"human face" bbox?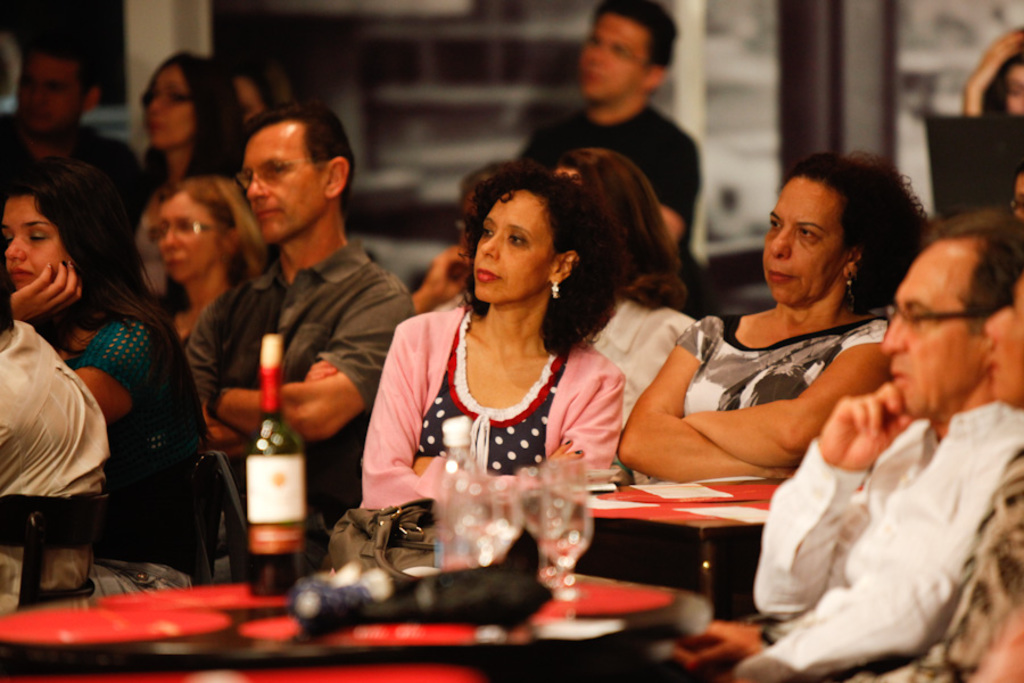
{"x1": 5, "y1": 198, "x2": 61, "y2": 286}
